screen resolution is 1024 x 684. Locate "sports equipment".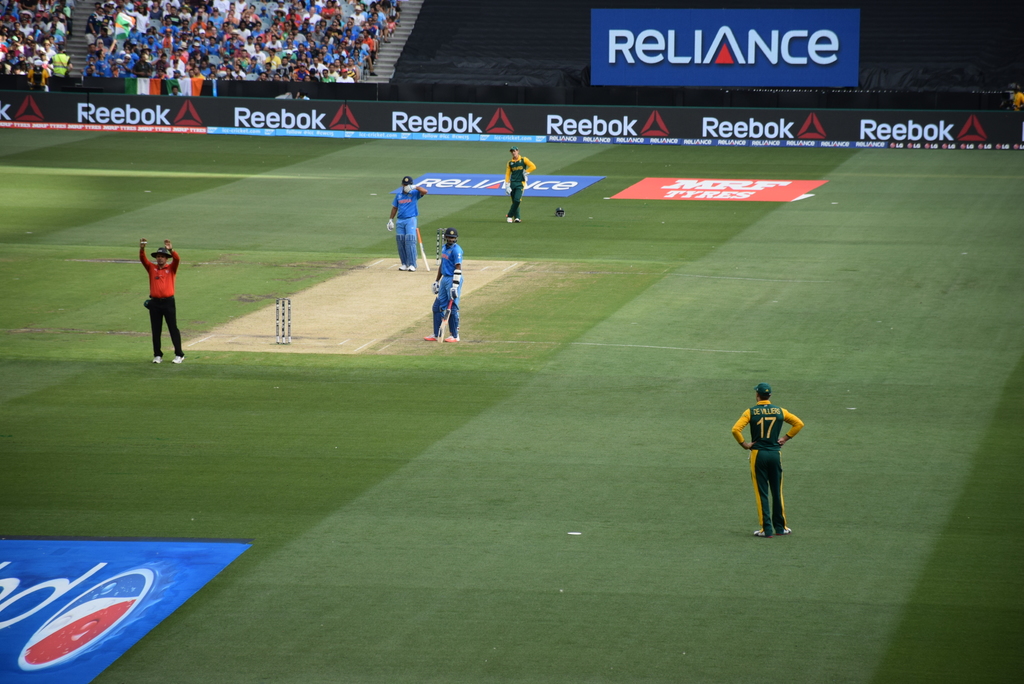
396:231:408:266.
